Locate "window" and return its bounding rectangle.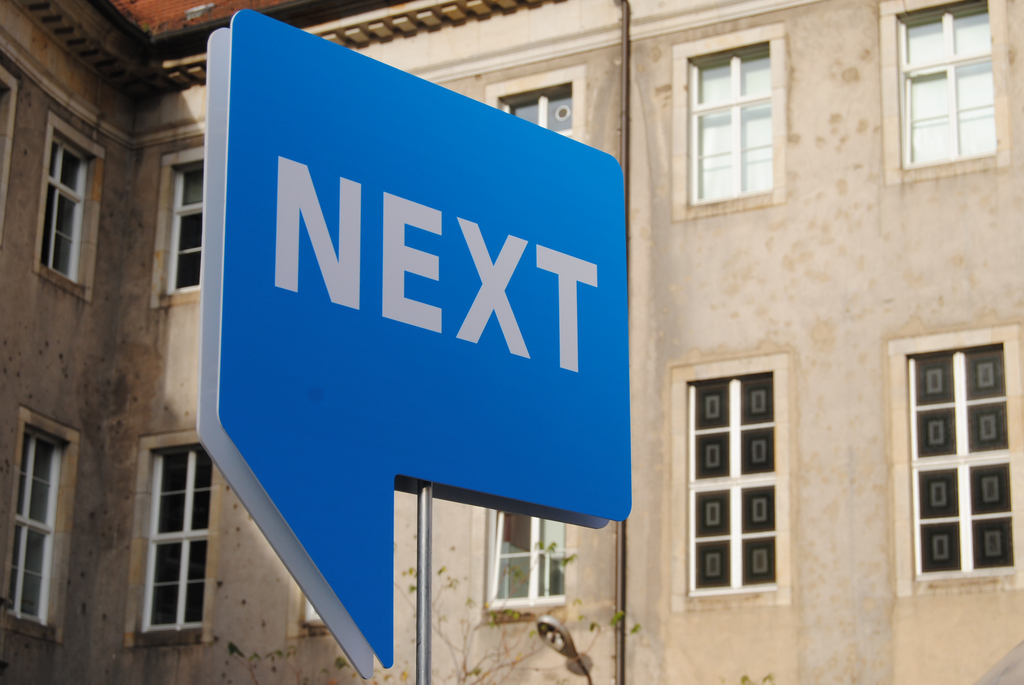
897,320,1023,592.
